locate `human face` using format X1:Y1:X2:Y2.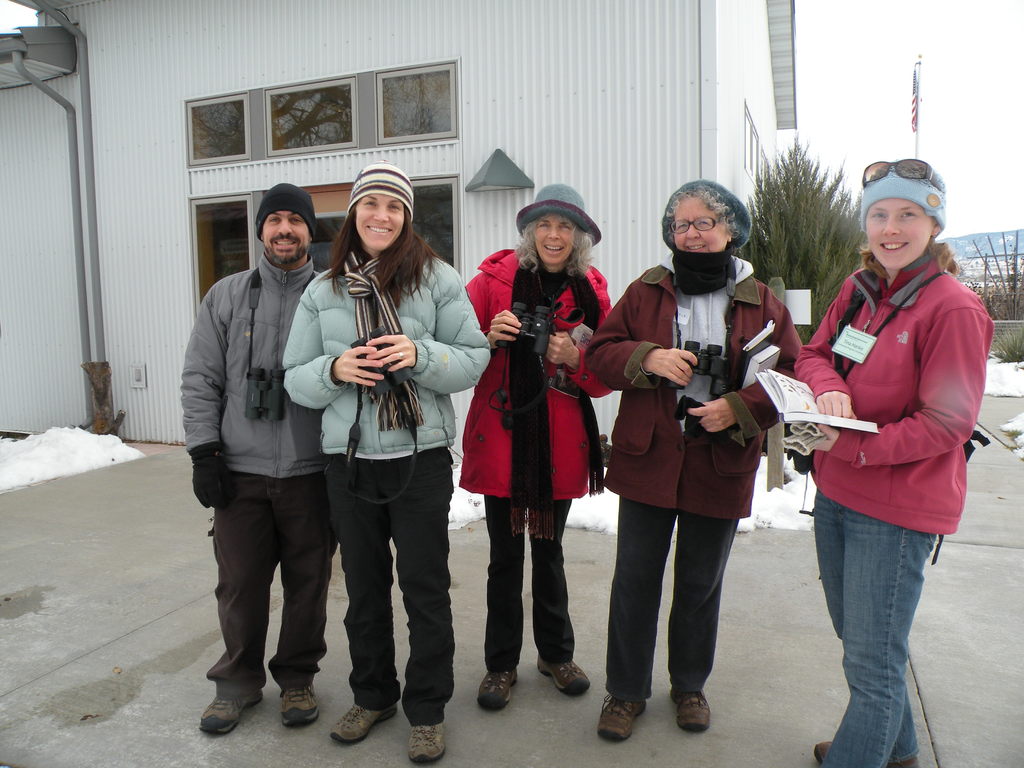
673:198:727:252.
